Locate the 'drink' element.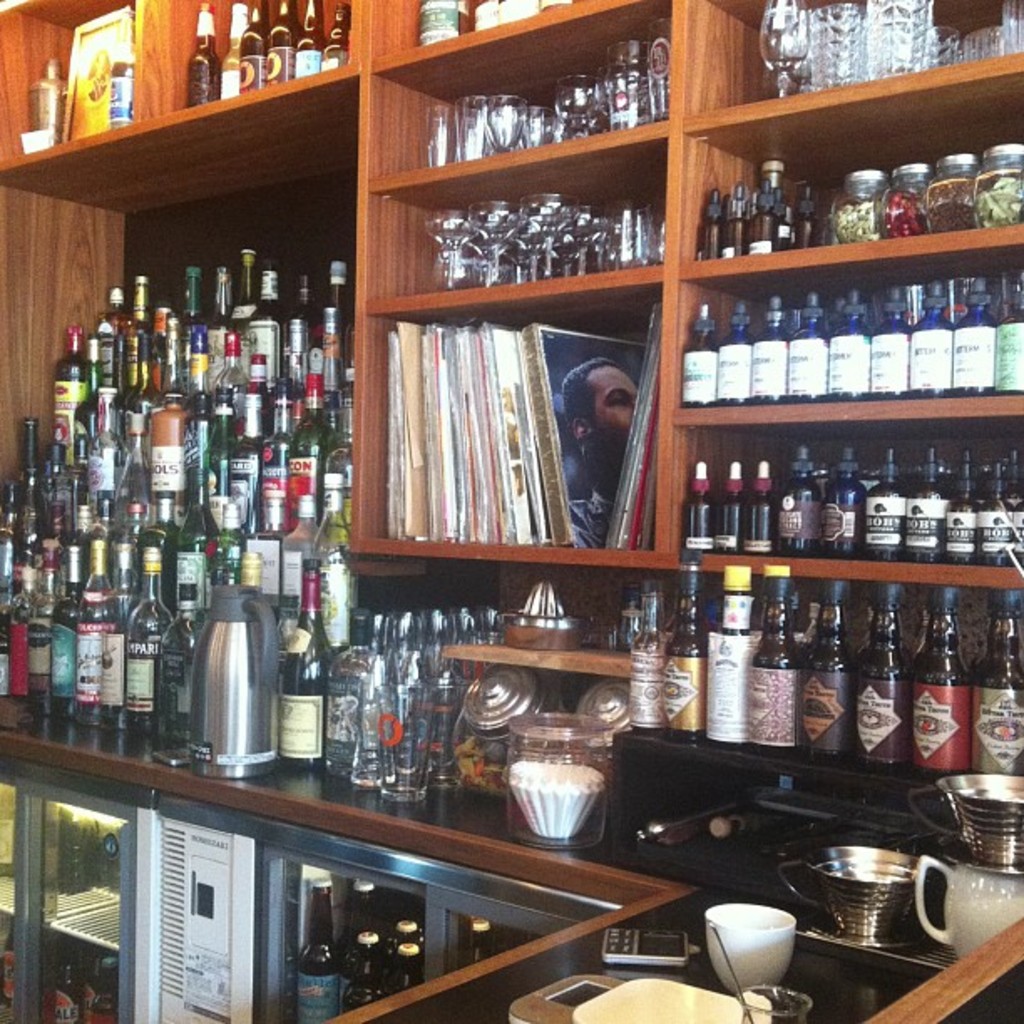
Element bbox: {"left": 907, "top": 450, "right": 952, "bottom": 557}.
